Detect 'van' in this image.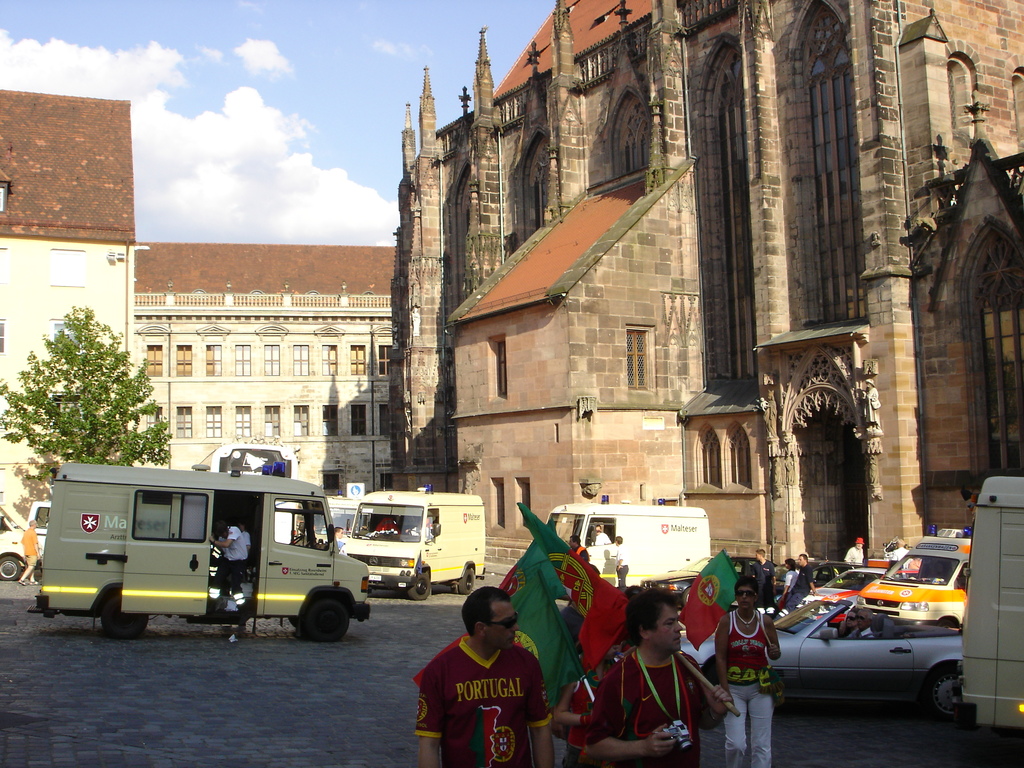
Detection: 337 484 485 598.
